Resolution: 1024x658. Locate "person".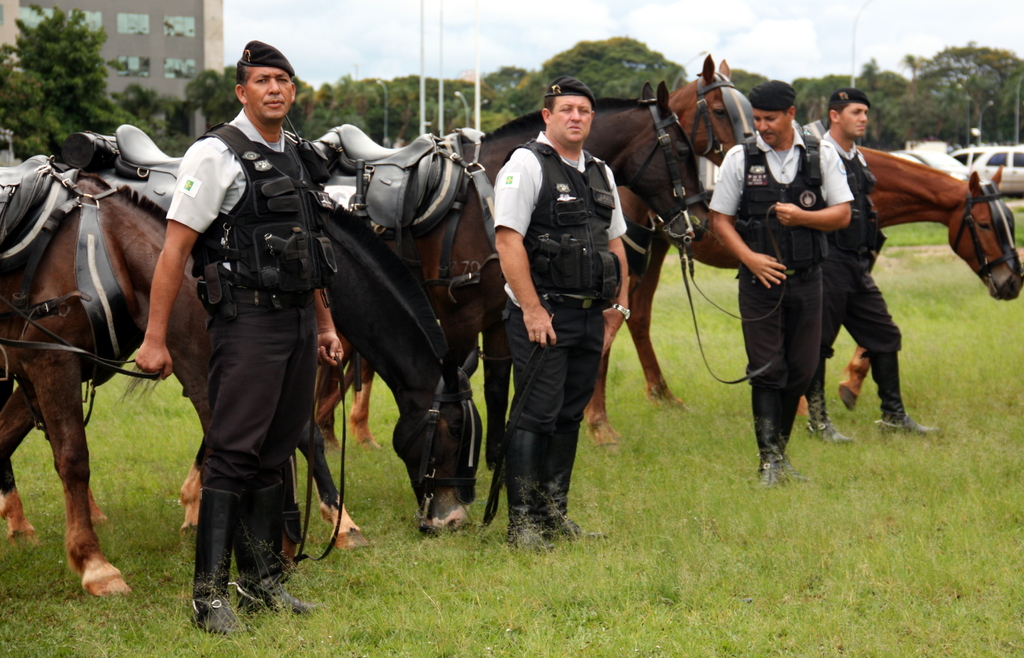
{"left": 129, "top": 41, "right": 349, "bottom": 626}.
